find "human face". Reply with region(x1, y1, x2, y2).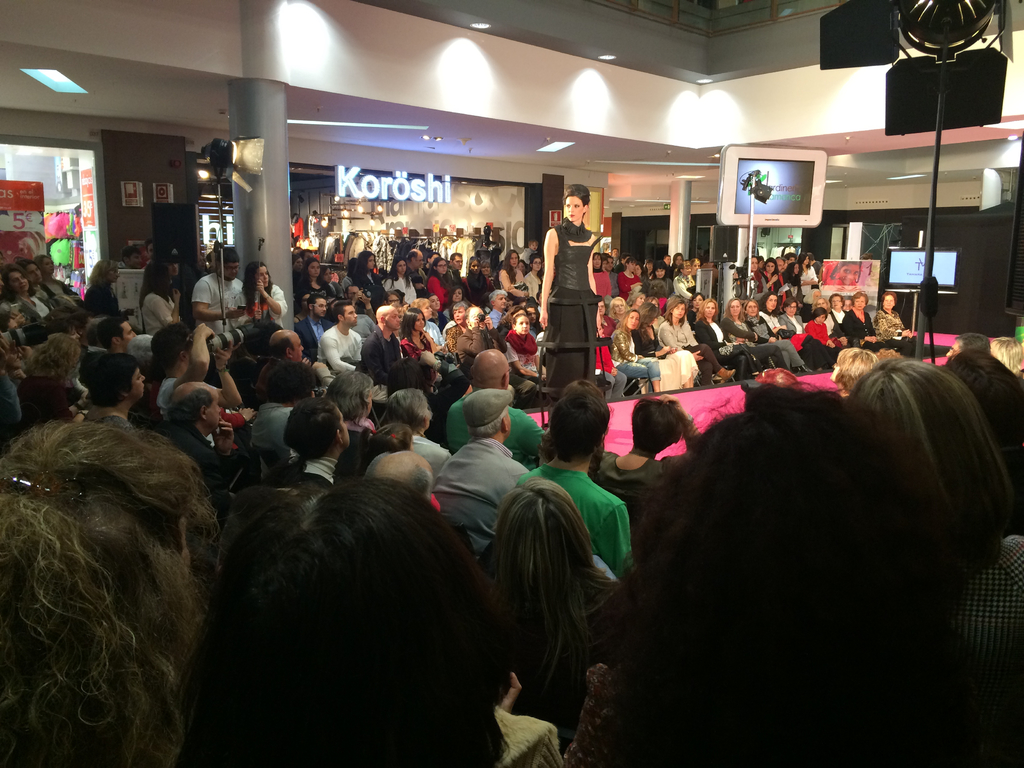
region(636, 296, 642, 303).
